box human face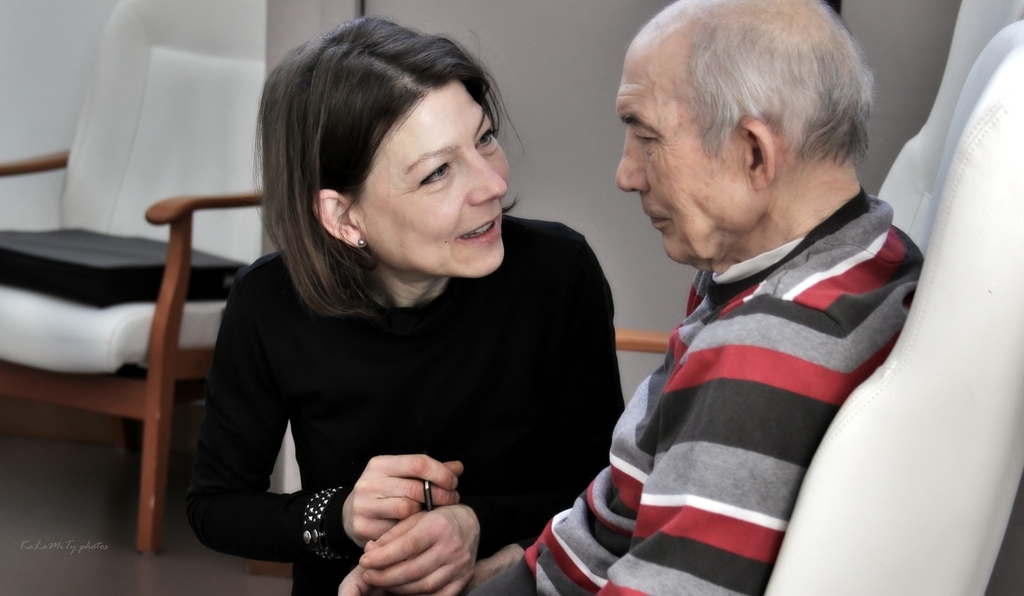
[left=365, top=84, right=528, bottom=281]
